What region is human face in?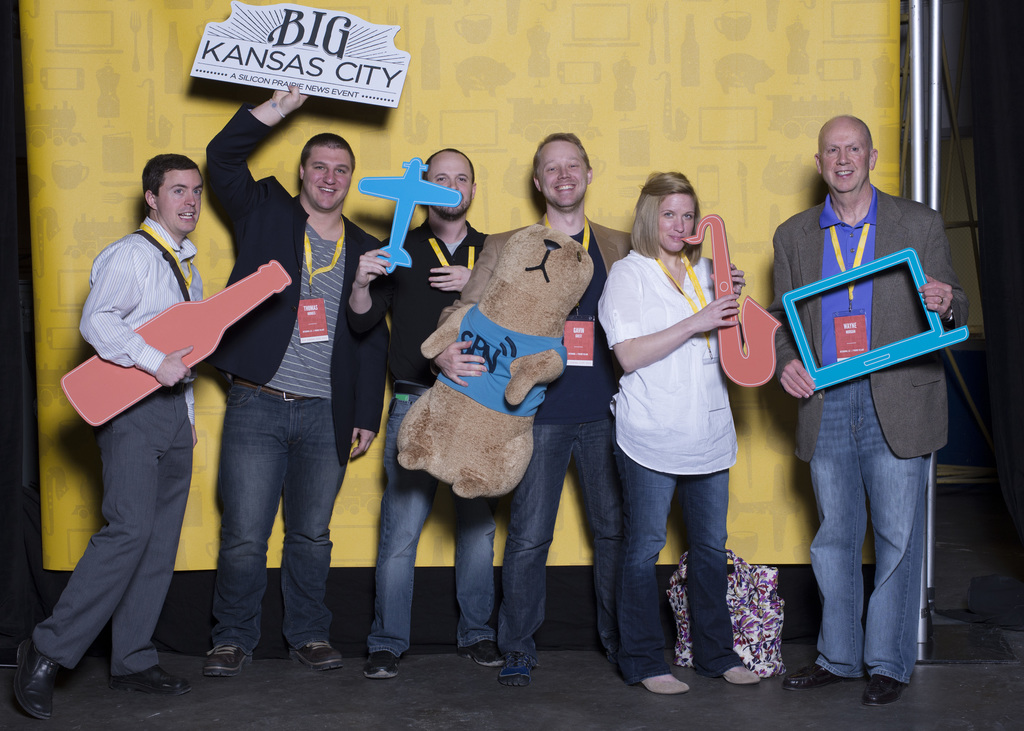
rect(821, 124, 867, 188).
